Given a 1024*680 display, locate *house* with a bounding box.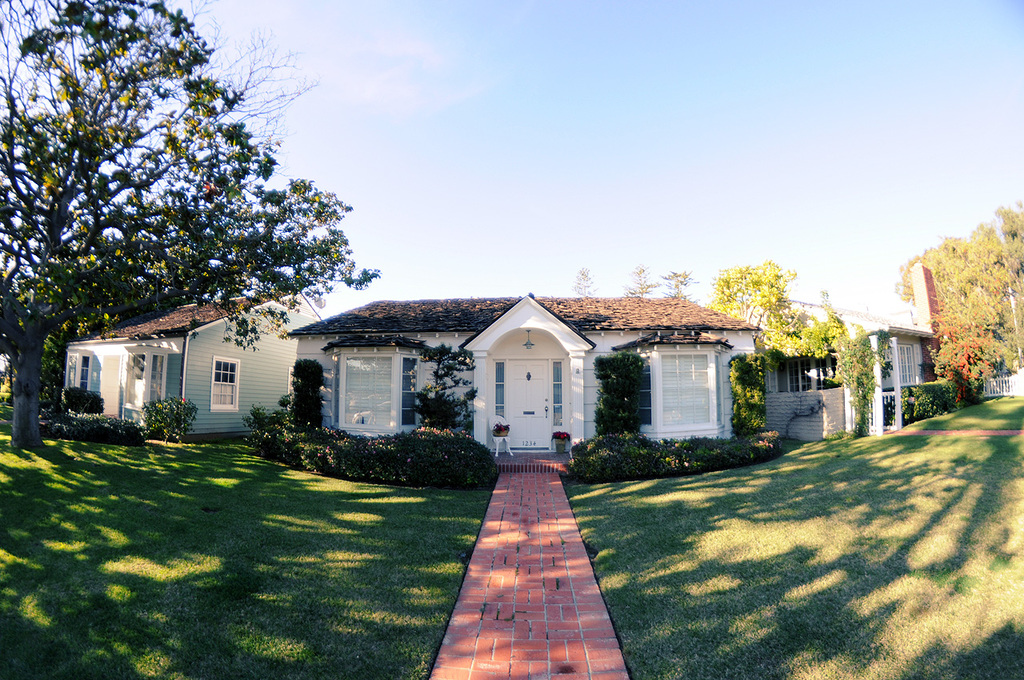
Located: box(270, 277, 774, 484).
